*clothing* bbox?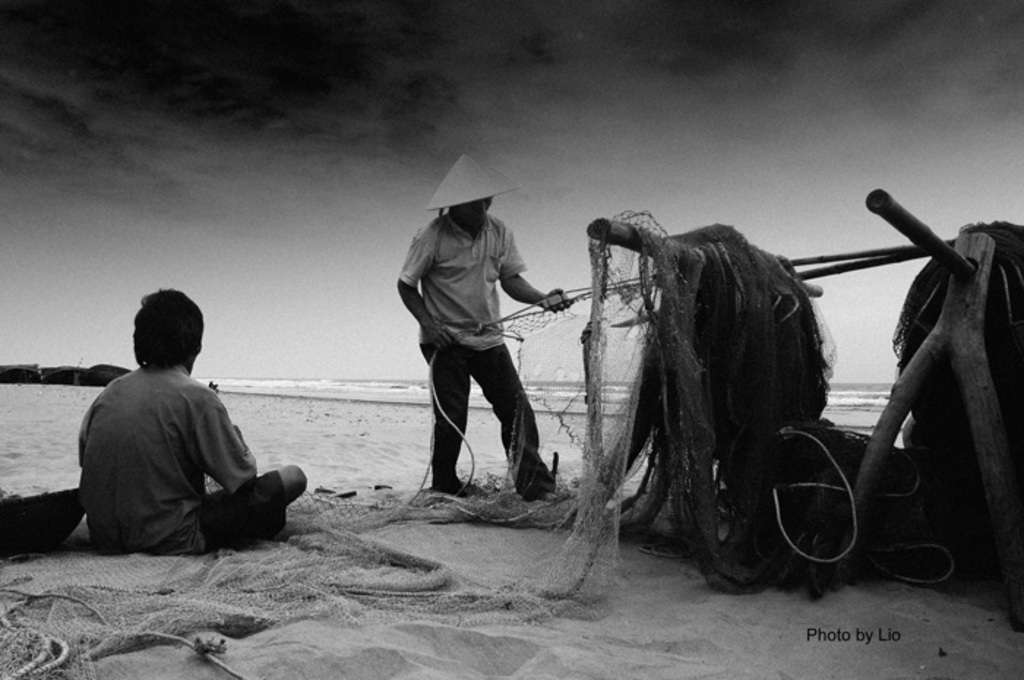
<box>392,212,562,490</box>
